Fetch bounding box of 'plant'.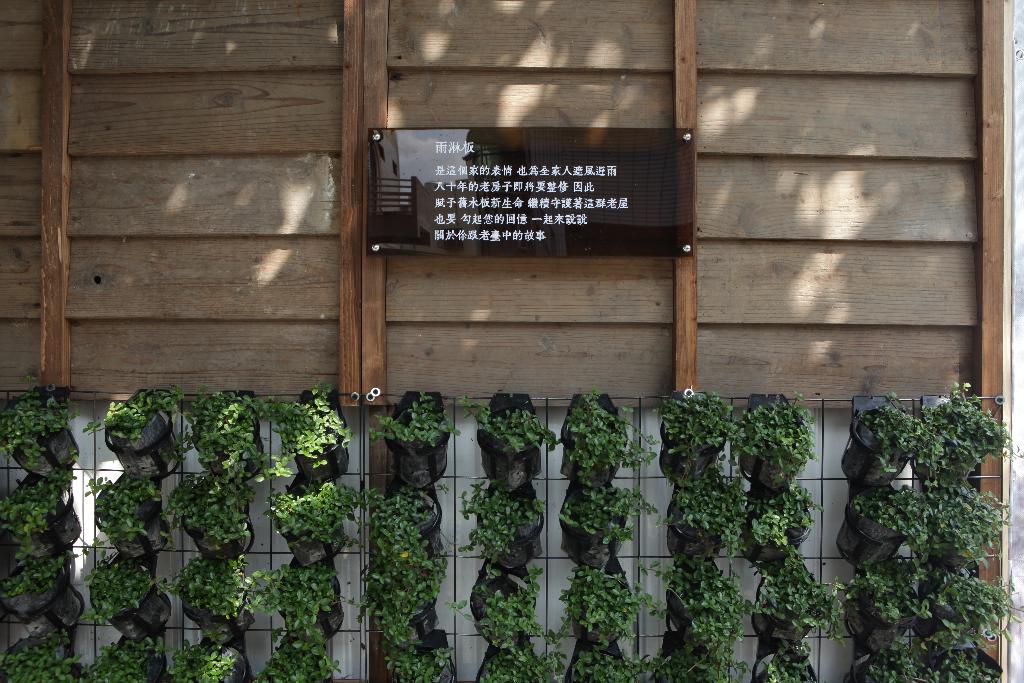
Bbox: <bbox>737, 388, 830, 478</bbox>.
